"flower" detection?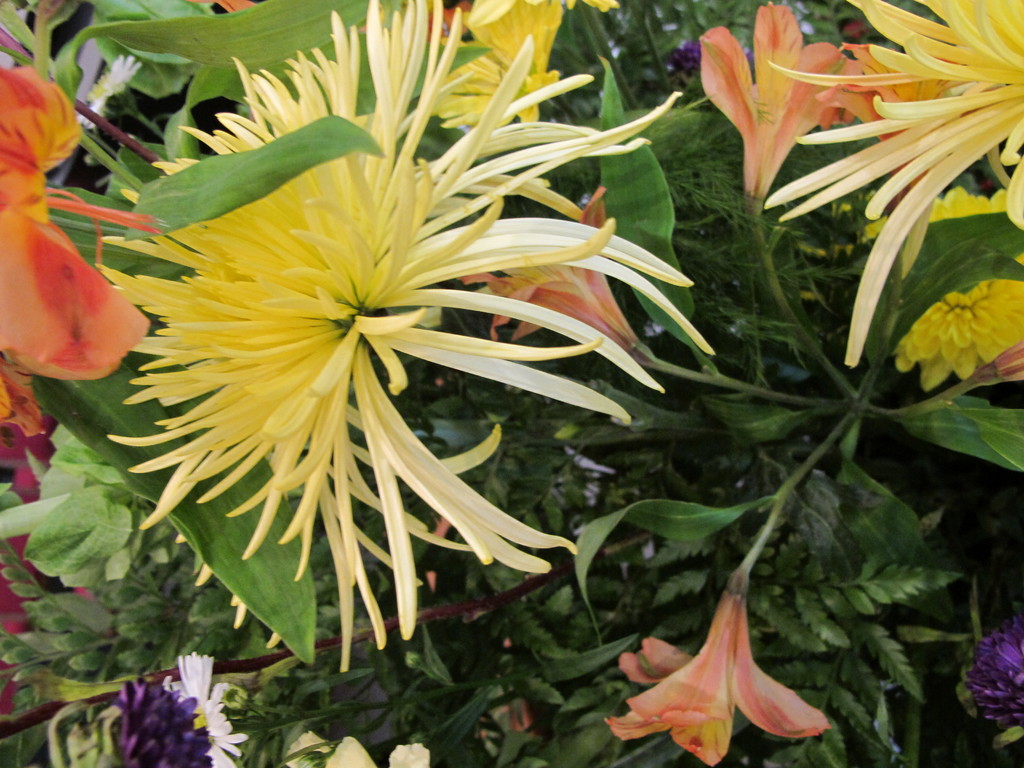
<bbox>282, 723, 429, 767</bbox>
